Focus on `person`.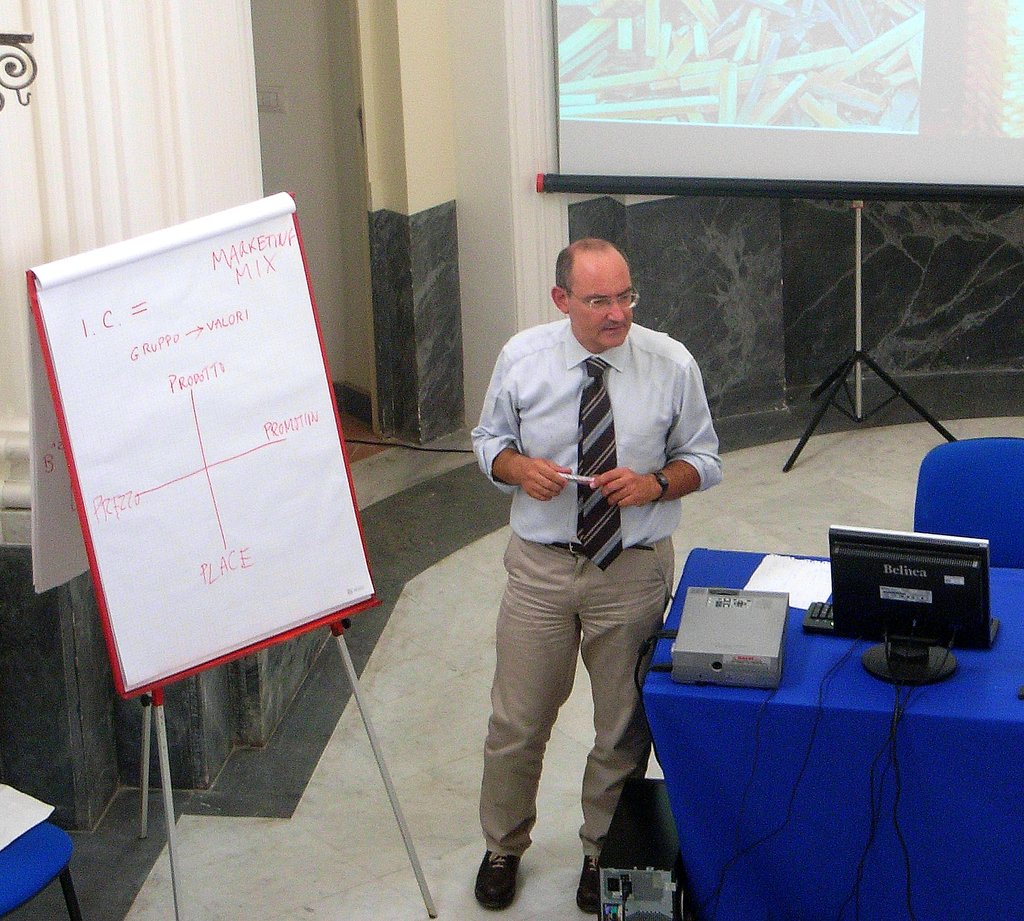
Focused at {"left": 467, "top": 220, "right": 714, "bottom": 889}.
